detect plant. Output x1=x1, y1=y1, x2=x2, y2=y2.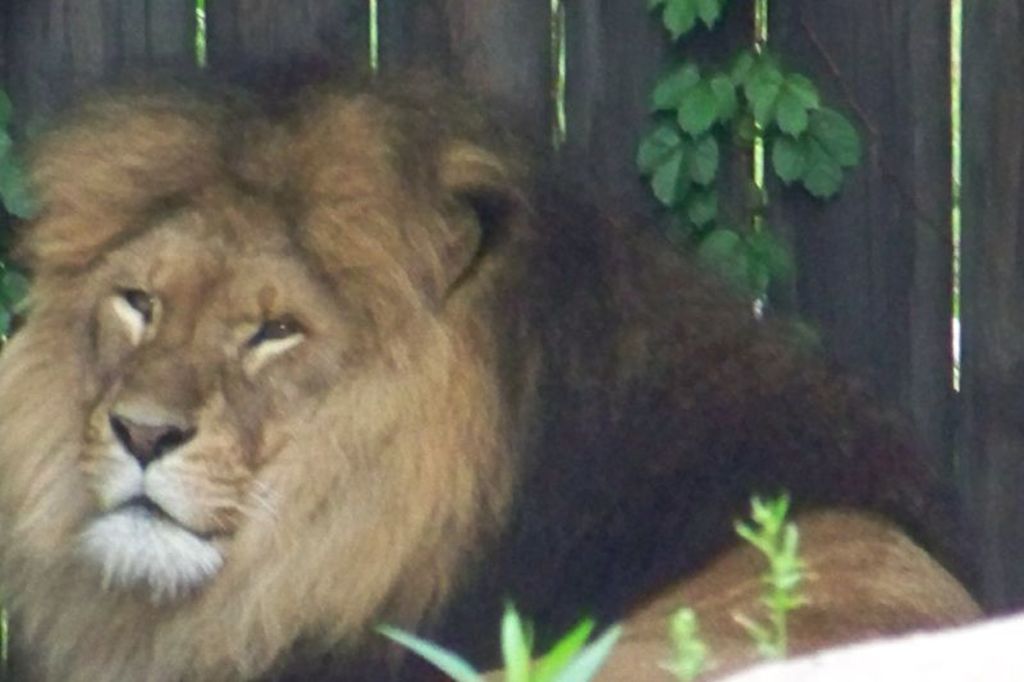
x1=658, y1=607, x2=719, y2=681.
